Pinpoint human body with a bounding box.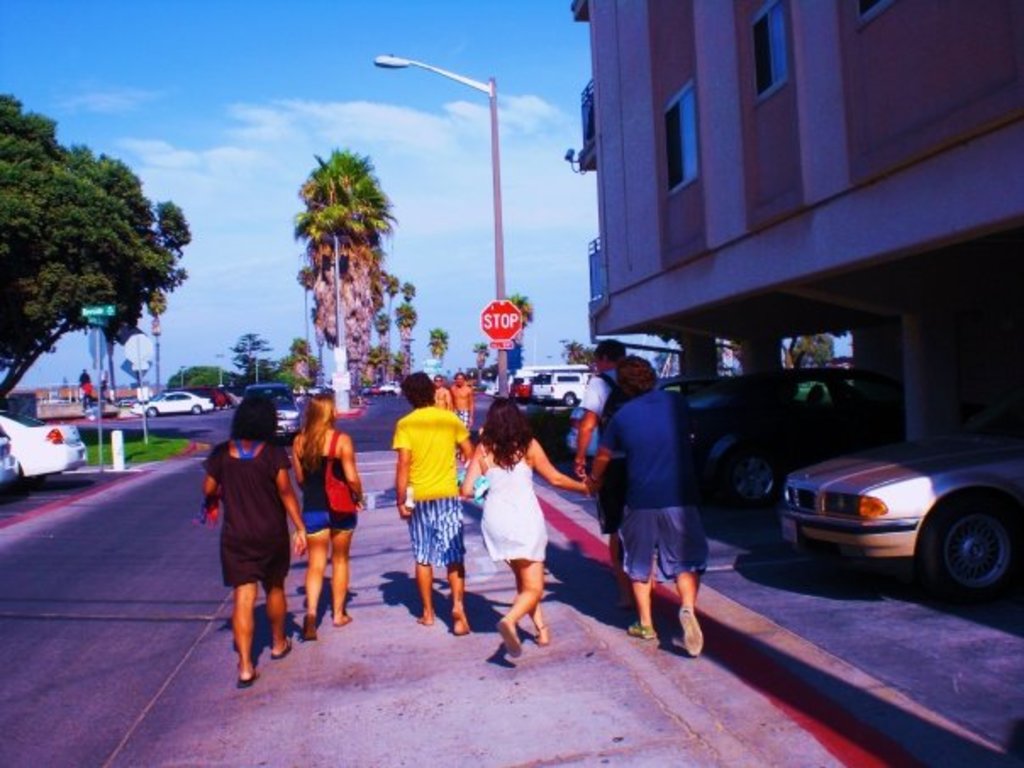
{"left": 598, "top": 388, "right": 715, "bottom": 654}.
